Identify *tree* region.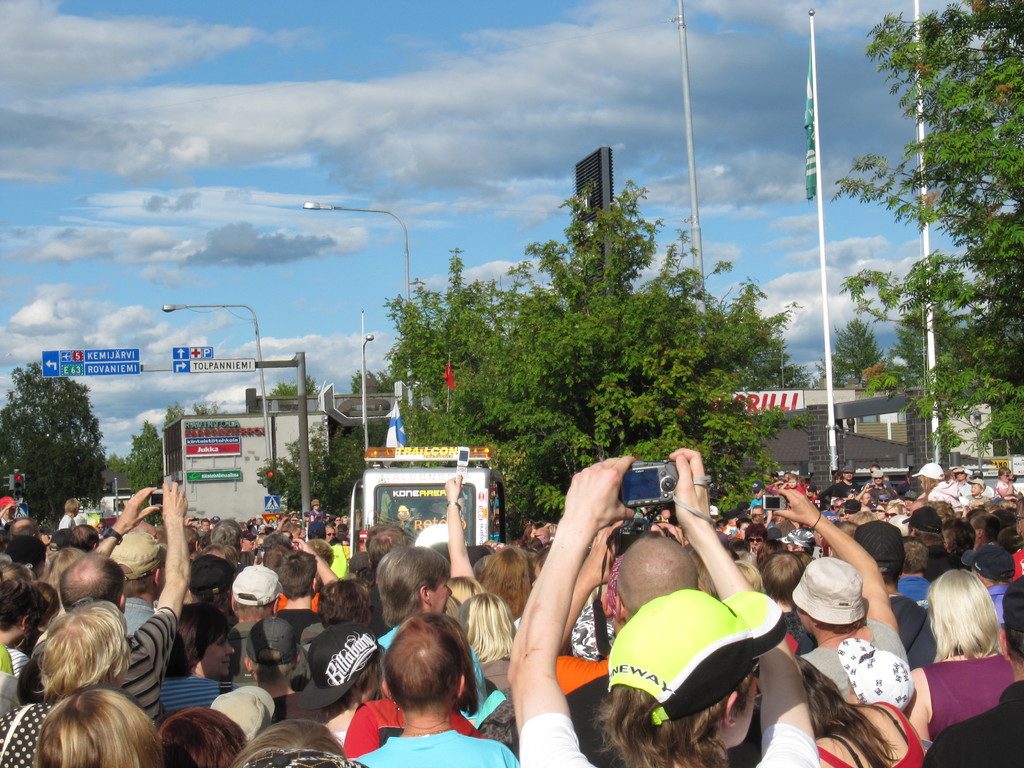
Region: 10:369:102:517.
